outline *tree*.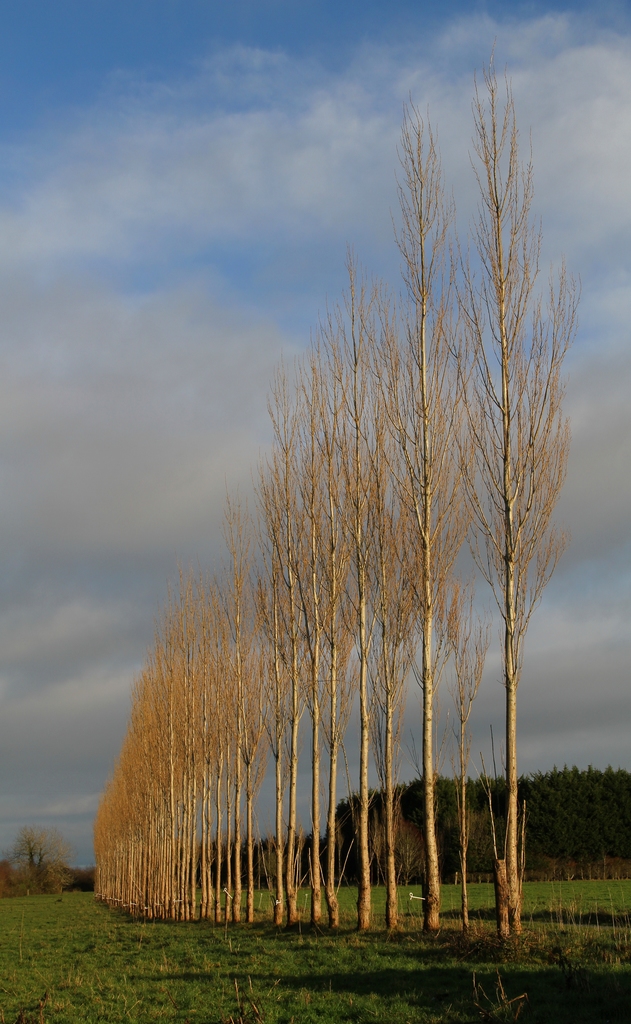
Outline: pyautogui.locateOnScreen(156, 612, 176, 917).
